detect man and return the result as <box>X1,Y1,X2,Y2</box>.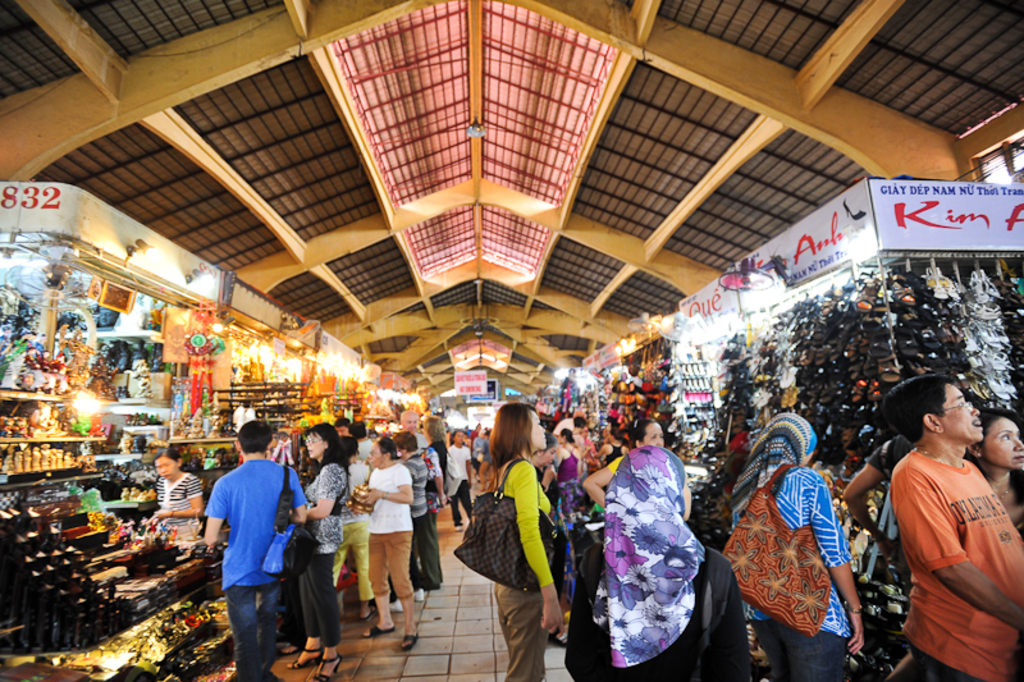
<box>200,420,307,681</box>.
